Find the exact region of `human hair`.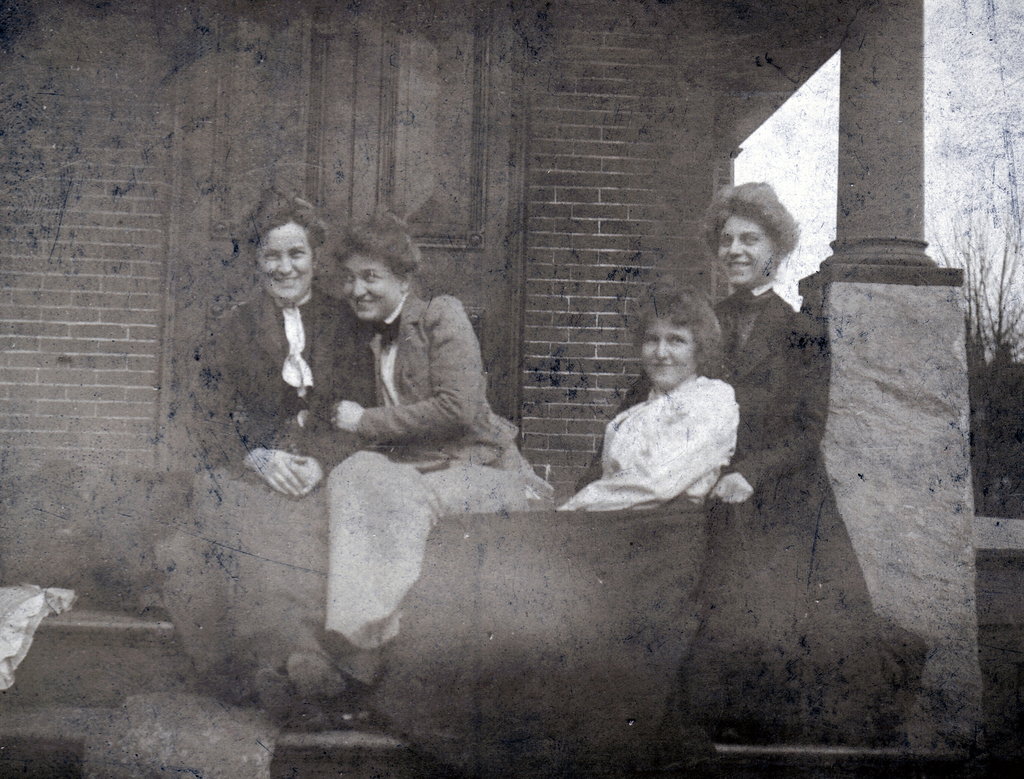
Exact region: {"x1": 333, "y1": 216, "x2": 422, "y2": 273}.
